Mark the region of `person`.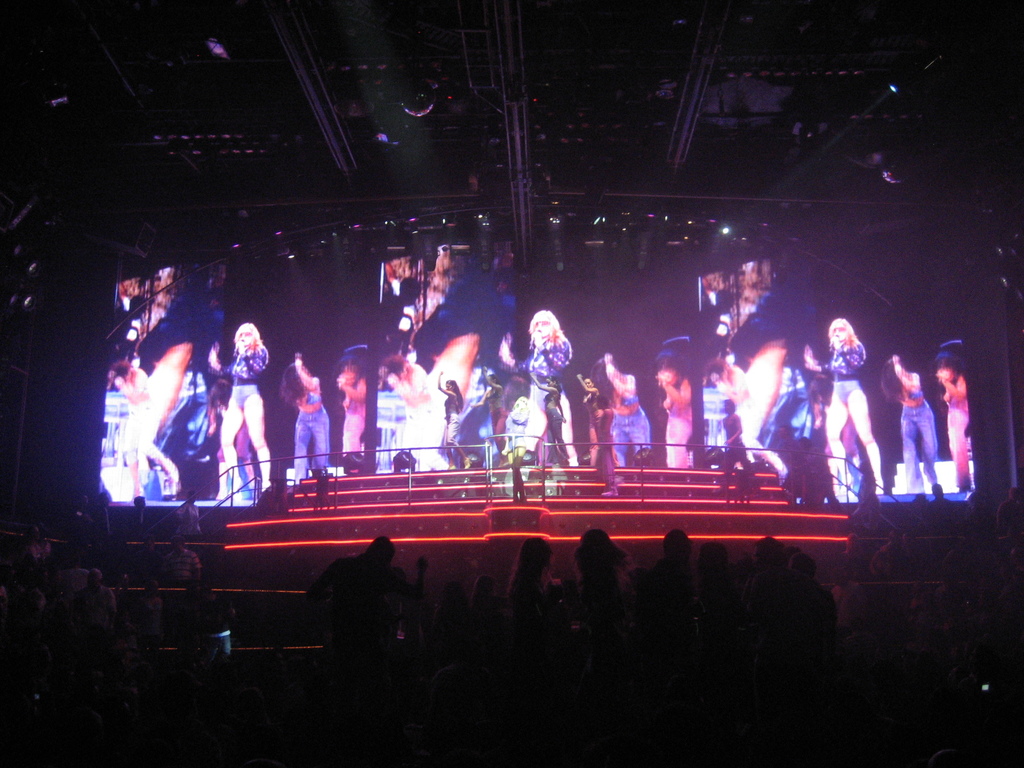
Region: {"x1": 655, "y1": 349, "x2": 697, "y2": 468}.
